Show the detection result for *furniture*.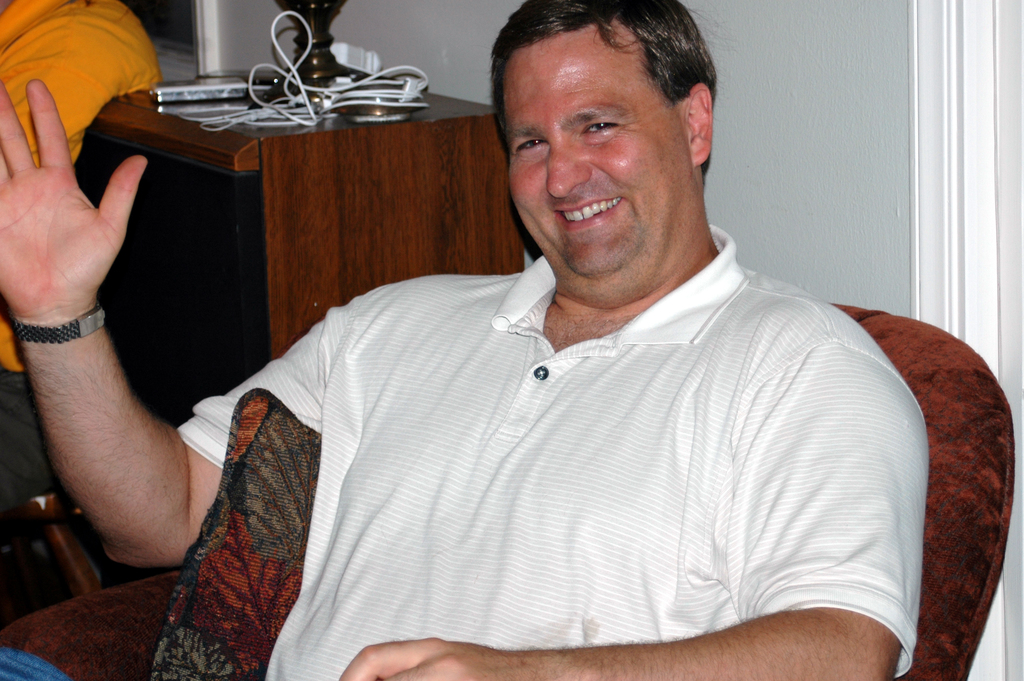
[90,63,524,363].
